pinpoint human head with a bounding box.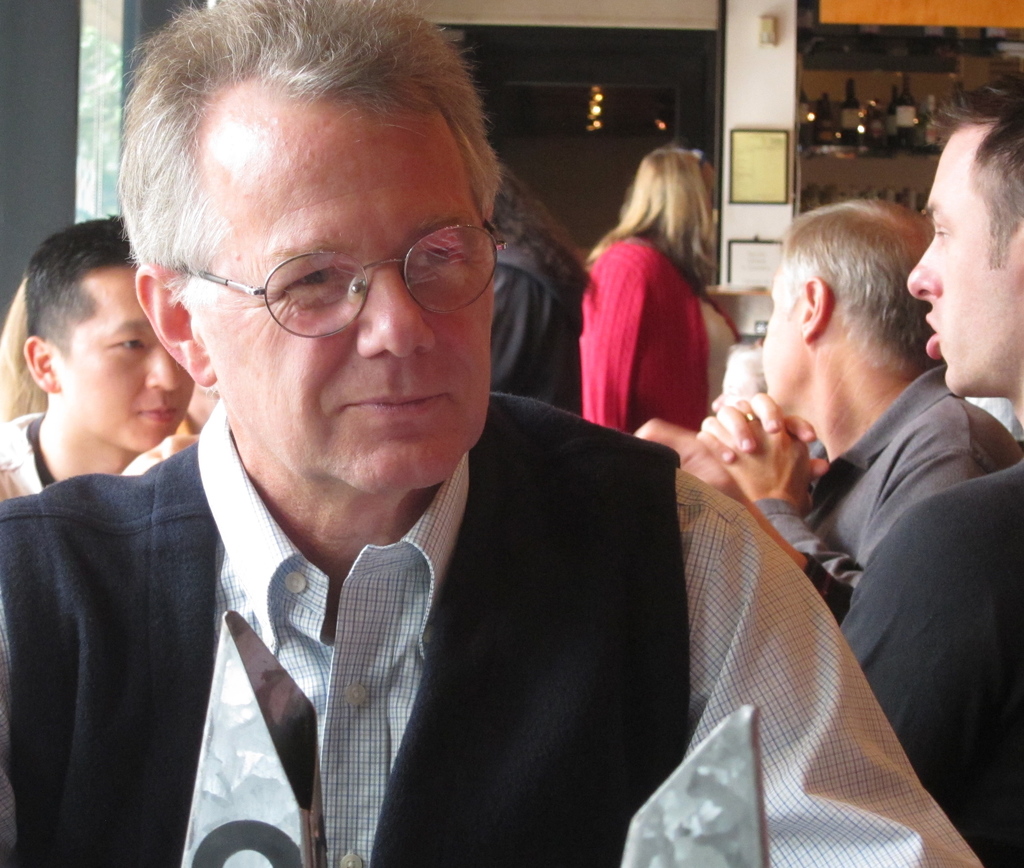
(x1=613, y1=145, x2=721, y2=252).
